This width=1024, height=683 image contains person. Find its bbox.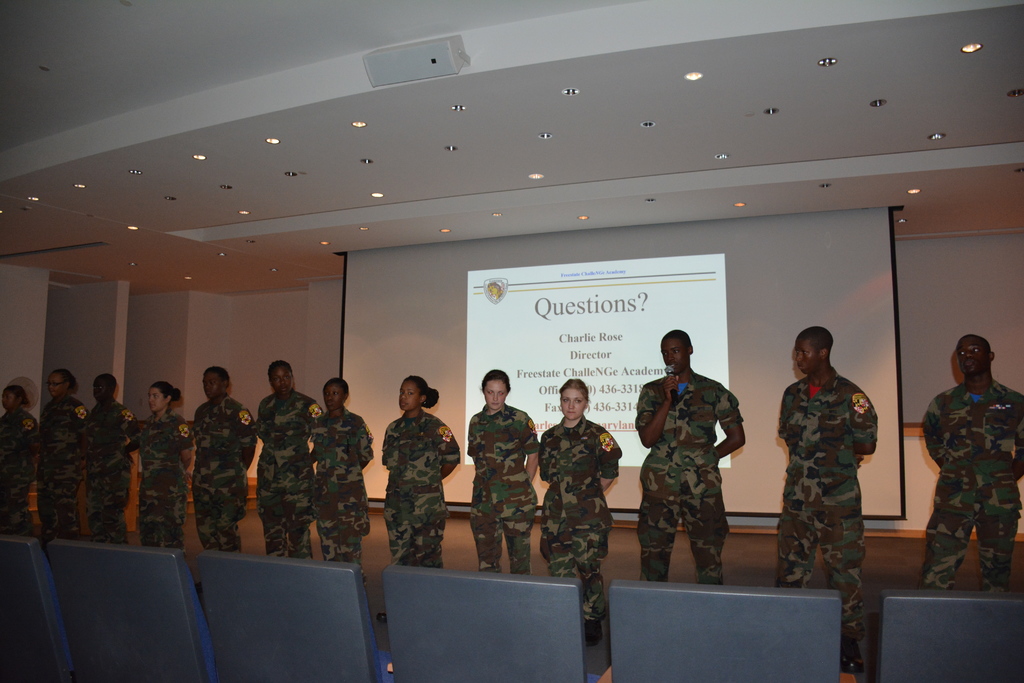
{"left": 255, "top": 363, "right": 326, "bottom": 559}.
